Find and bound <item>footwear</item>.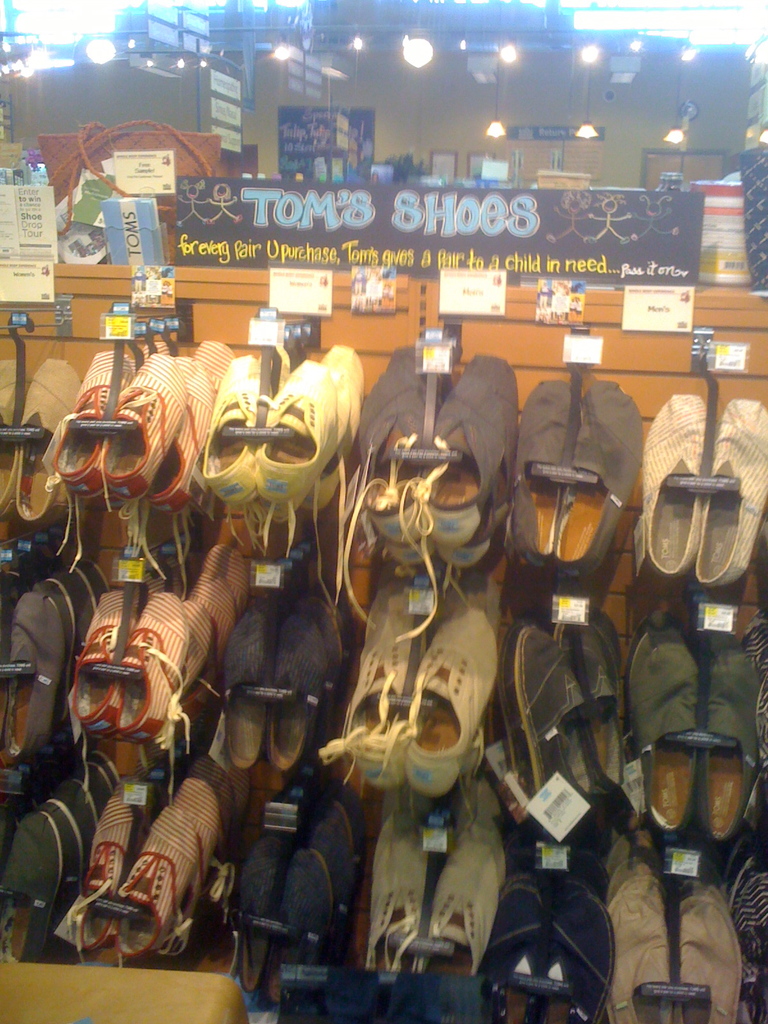
Bound: 270, 844, 333, 1005.
